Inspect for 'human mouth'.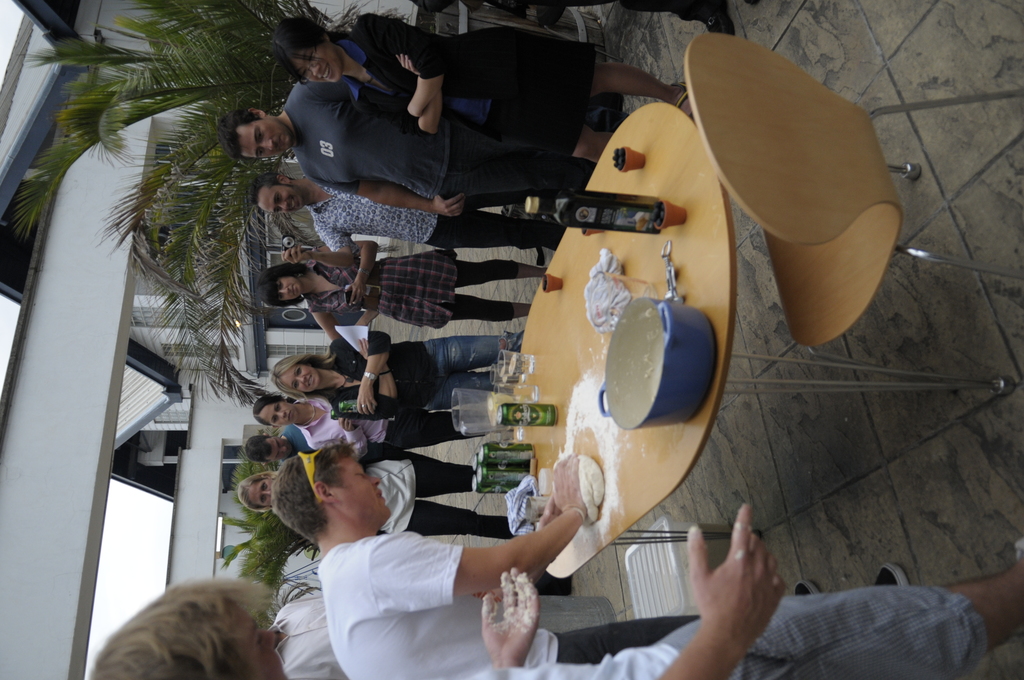
Inspection: 378 492 384 501.
